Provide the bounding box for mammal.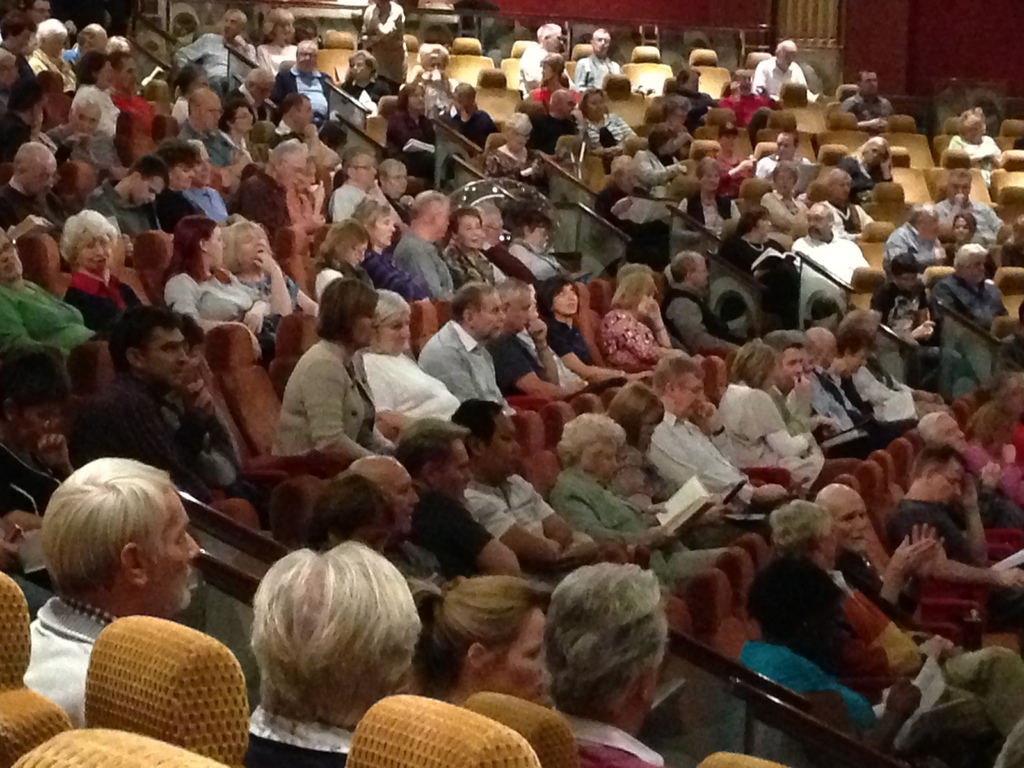
locate(275, 91, 340, 181).
